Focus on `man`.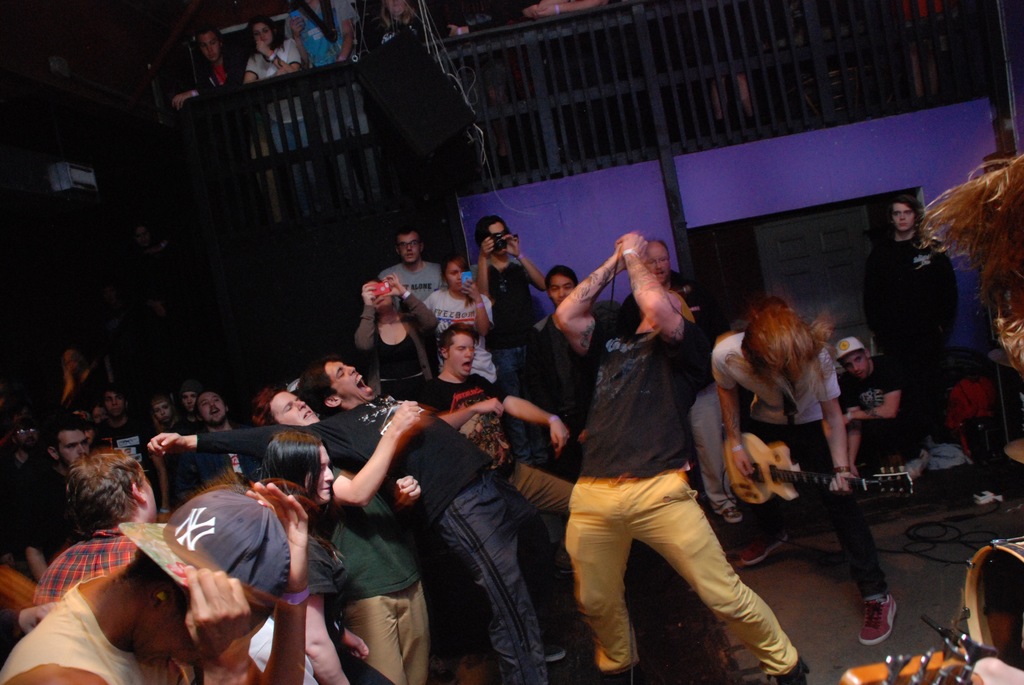
Focused at 376/226/447/315.
